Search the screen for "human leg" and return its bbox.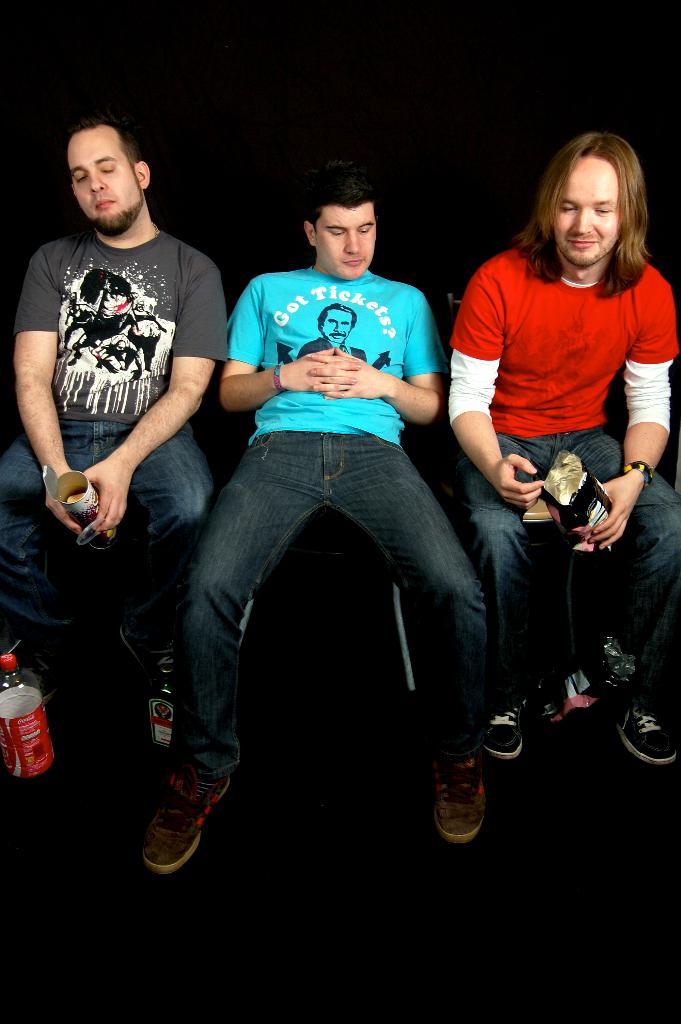
Found: crop(321, 416, 488, 851).
